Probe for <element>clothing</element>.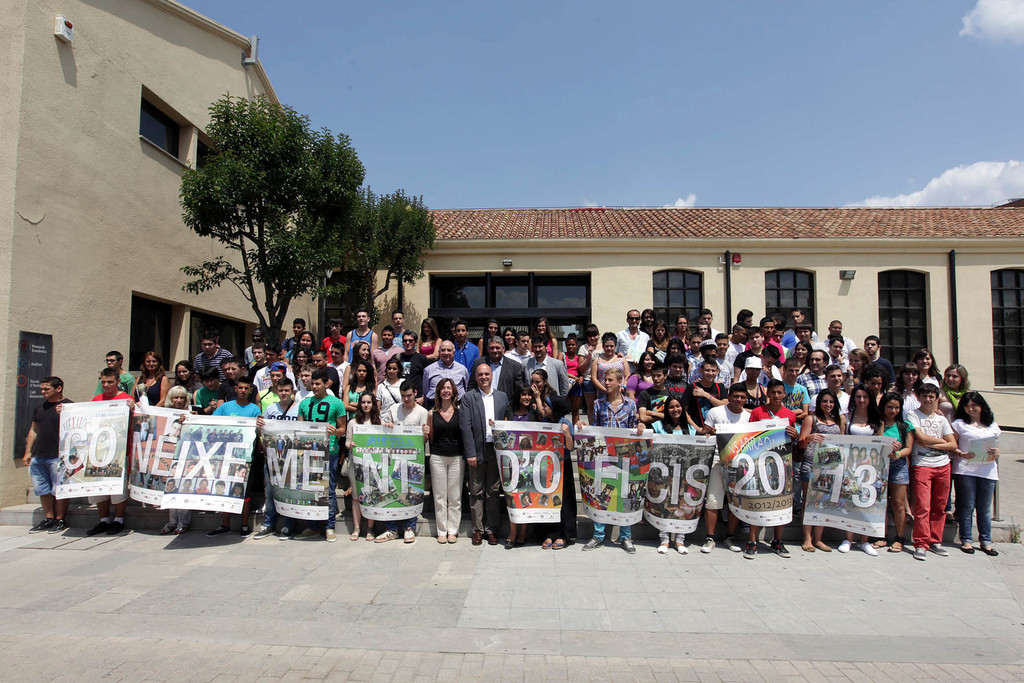
Probe result: rect(943, 387, 974, 469).
